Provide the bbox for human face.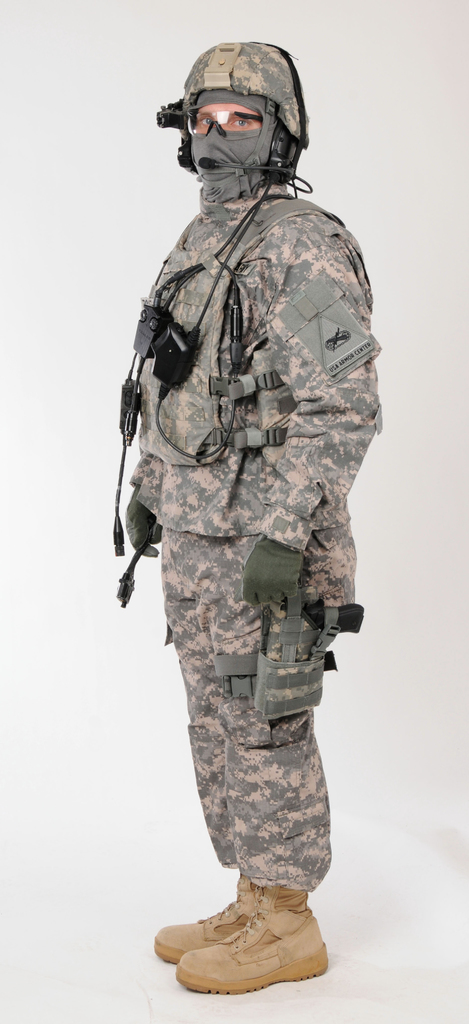
select_region(192, 89, 265, 136).
